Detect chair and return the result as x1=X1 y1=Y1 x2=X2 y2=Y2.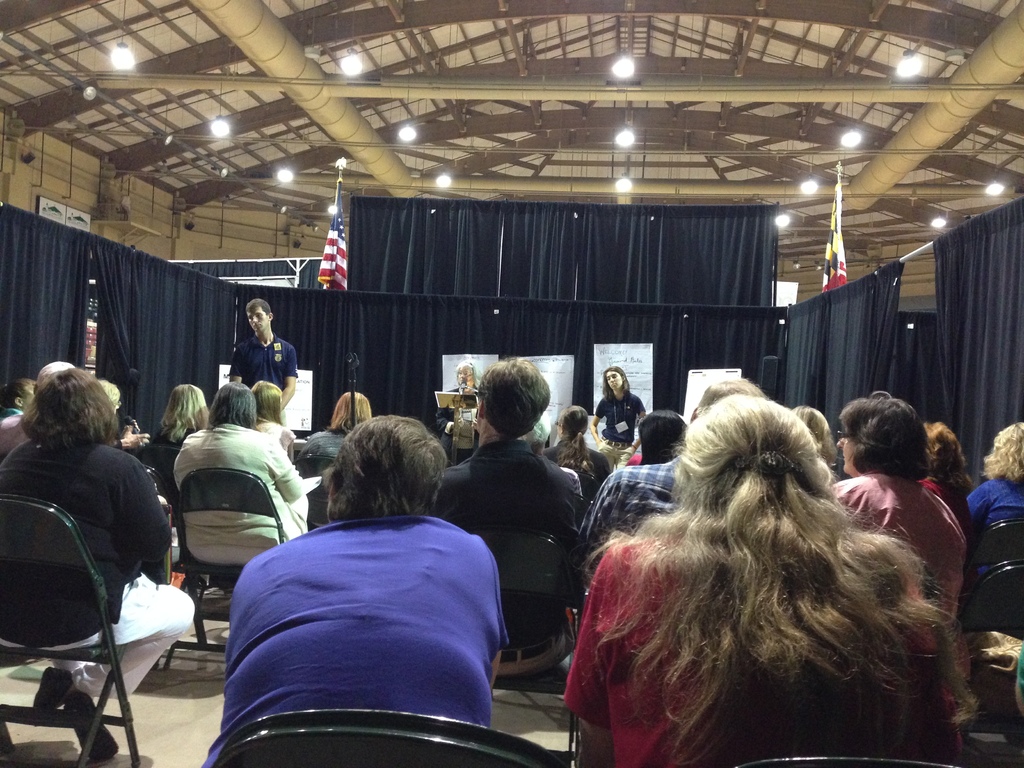
x1=575 y1=467 x2=596 y2=515.
